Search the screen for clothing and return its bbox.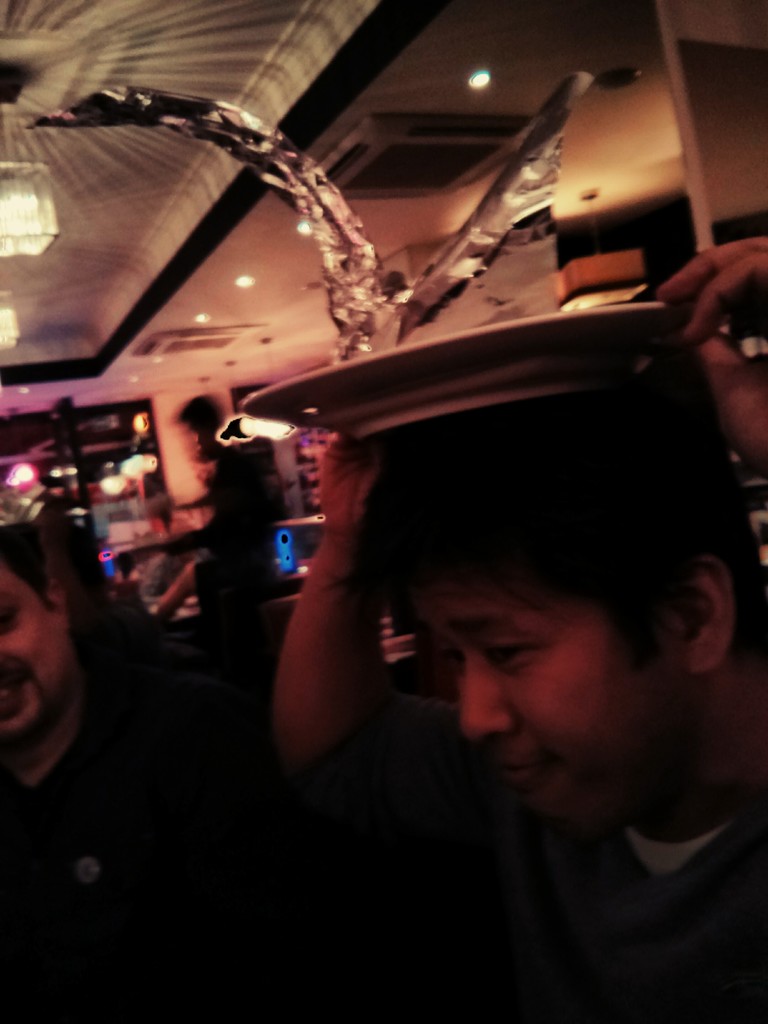
Found: select_region(352, 749, 764, 1023).
